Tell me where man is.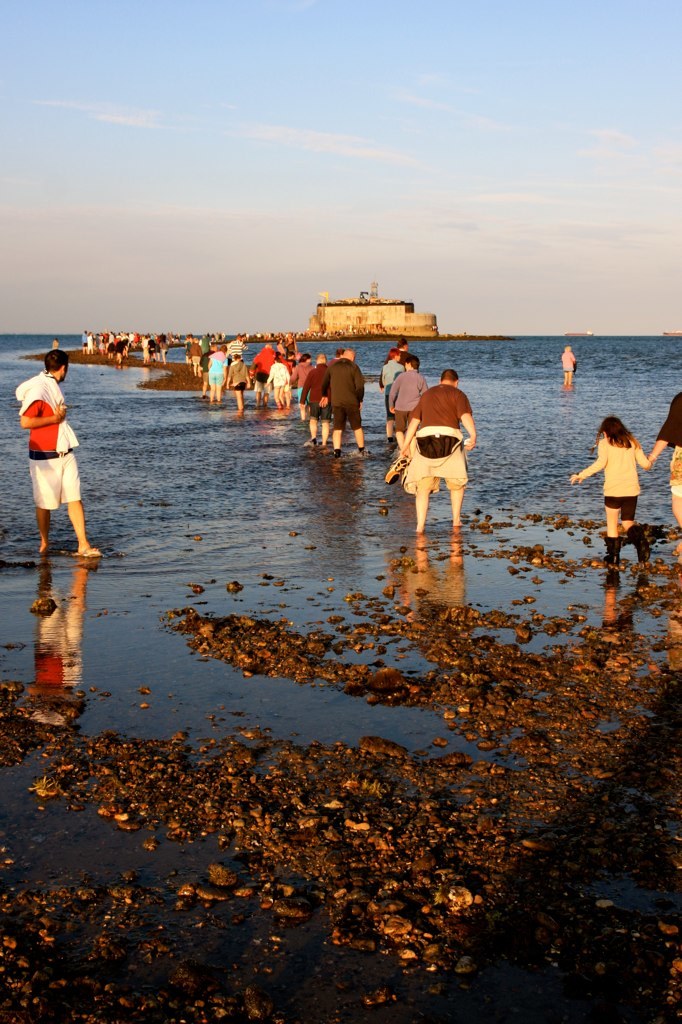
man is at (x1=395, y1=370, x2=477, y2=532).
